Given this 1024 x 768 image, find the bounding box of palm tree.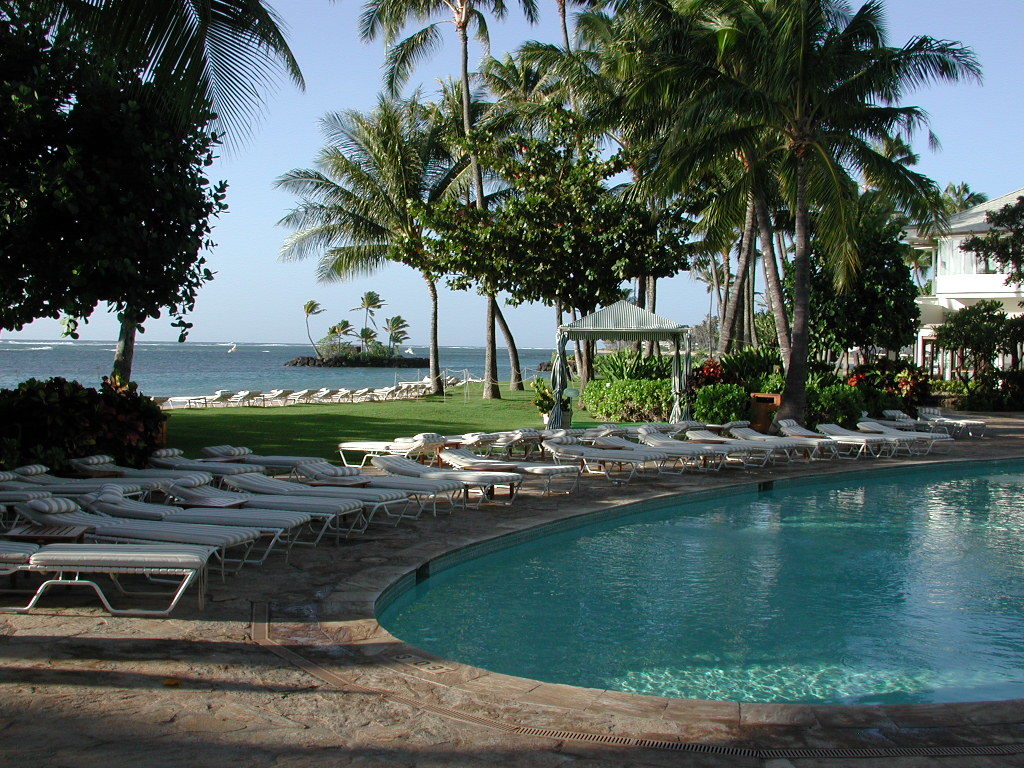
x1=301 y1=301 x2=323 y2=369.
